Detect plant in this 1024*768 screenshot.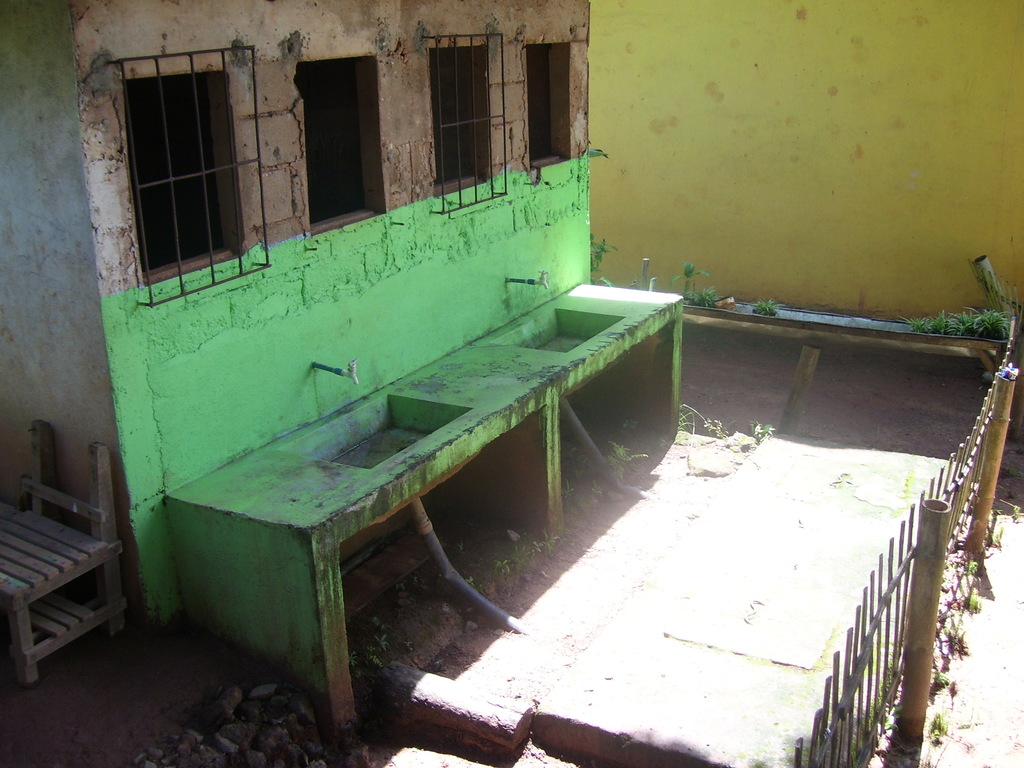
Detection: [969,593,978,610].
